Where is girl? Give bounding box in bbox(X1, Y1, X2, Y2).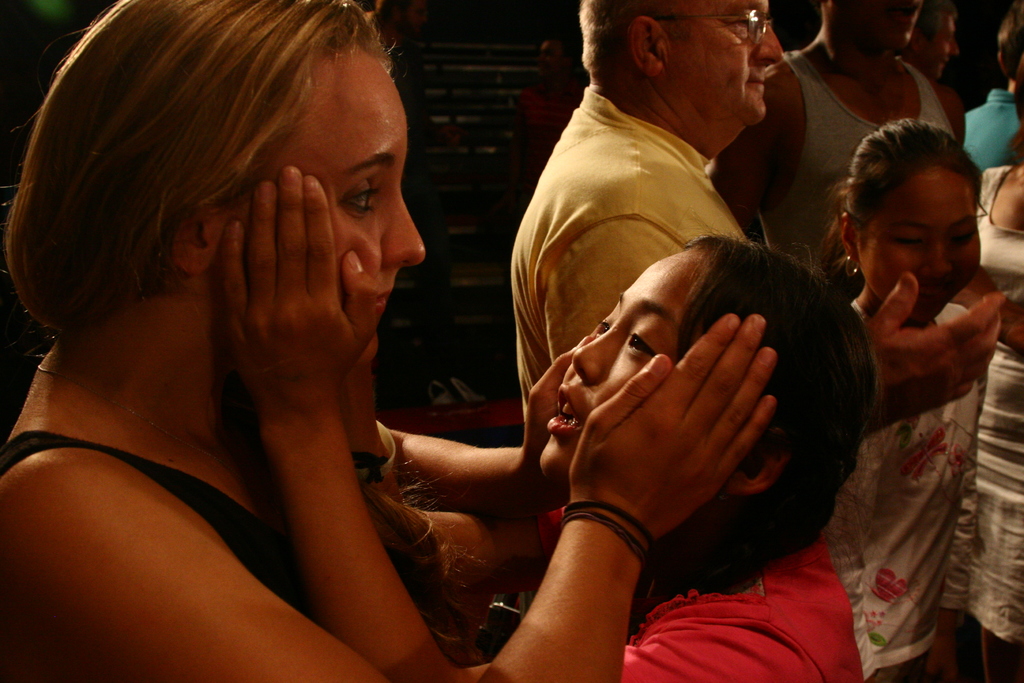
bbox(0, 0, 778, 682).
